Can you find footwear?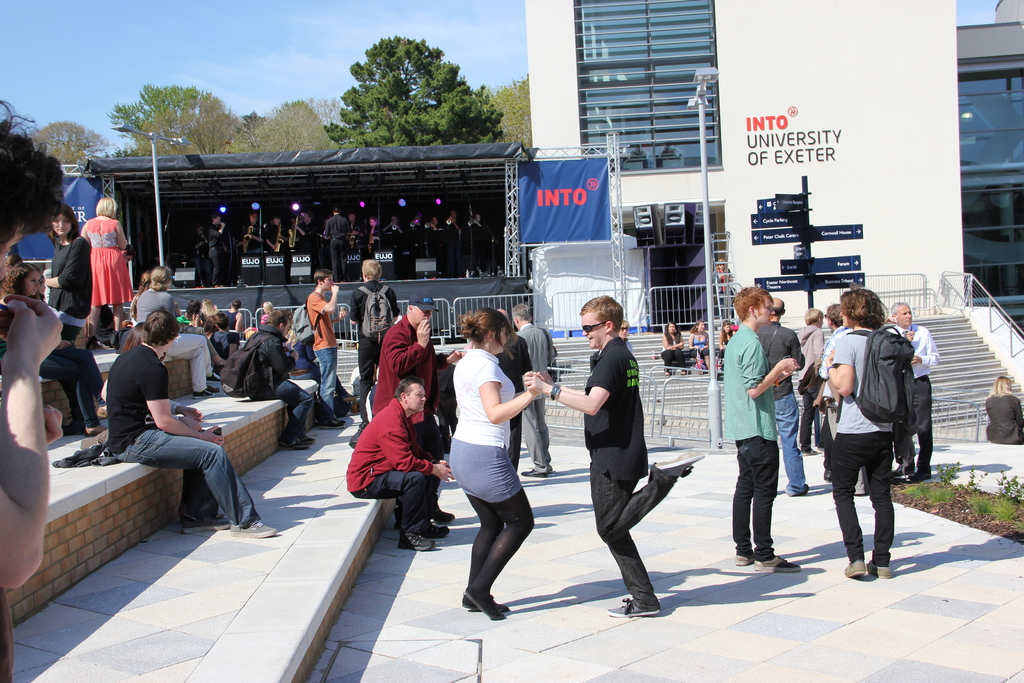
Yes, bounding box: <box>192,389,212,397</box>.
